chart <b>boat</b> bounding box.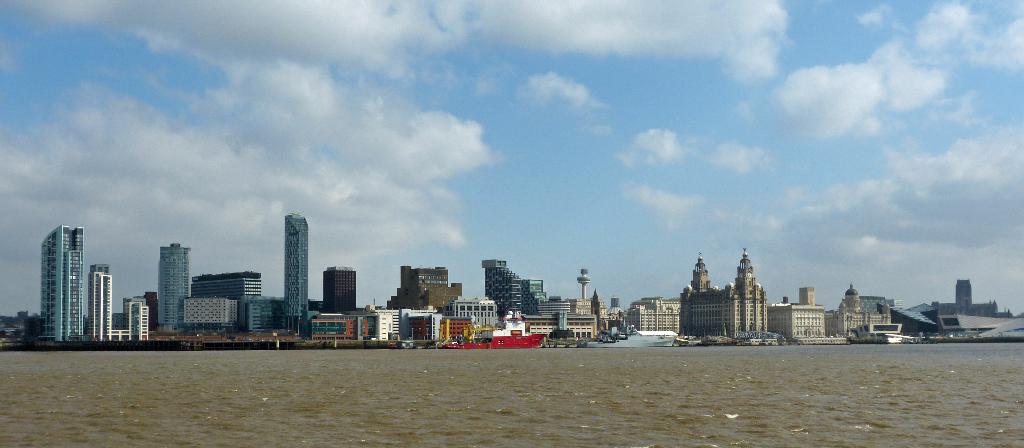
Charted: bbox=[433, 317, 552, 348].
